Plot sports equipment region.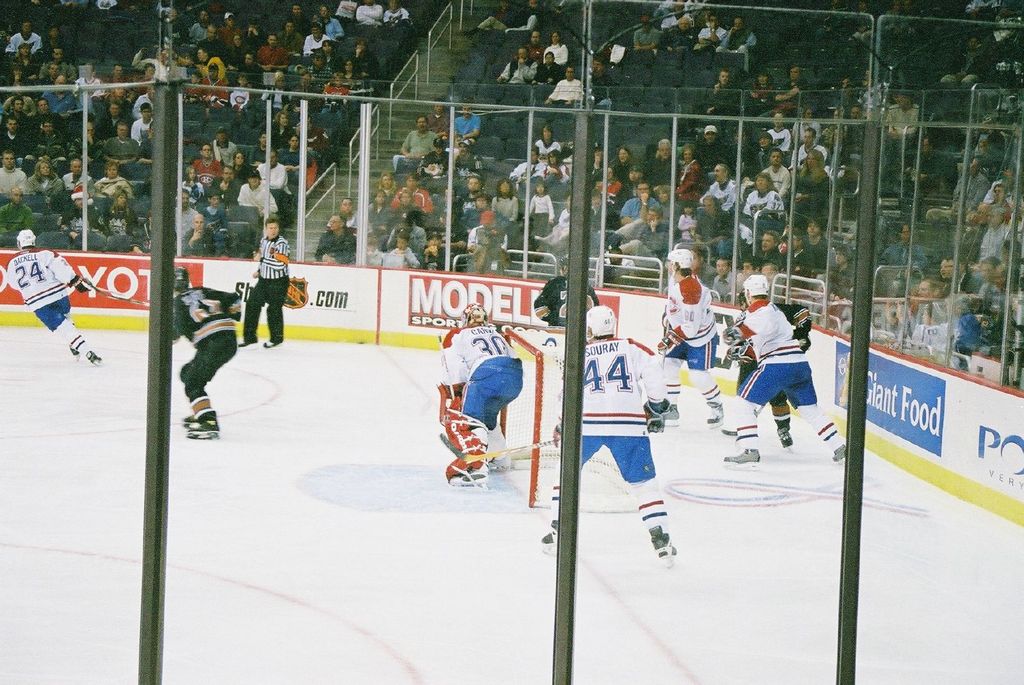
Plotted at (left=739, top=271, right=774, bottom=300).
